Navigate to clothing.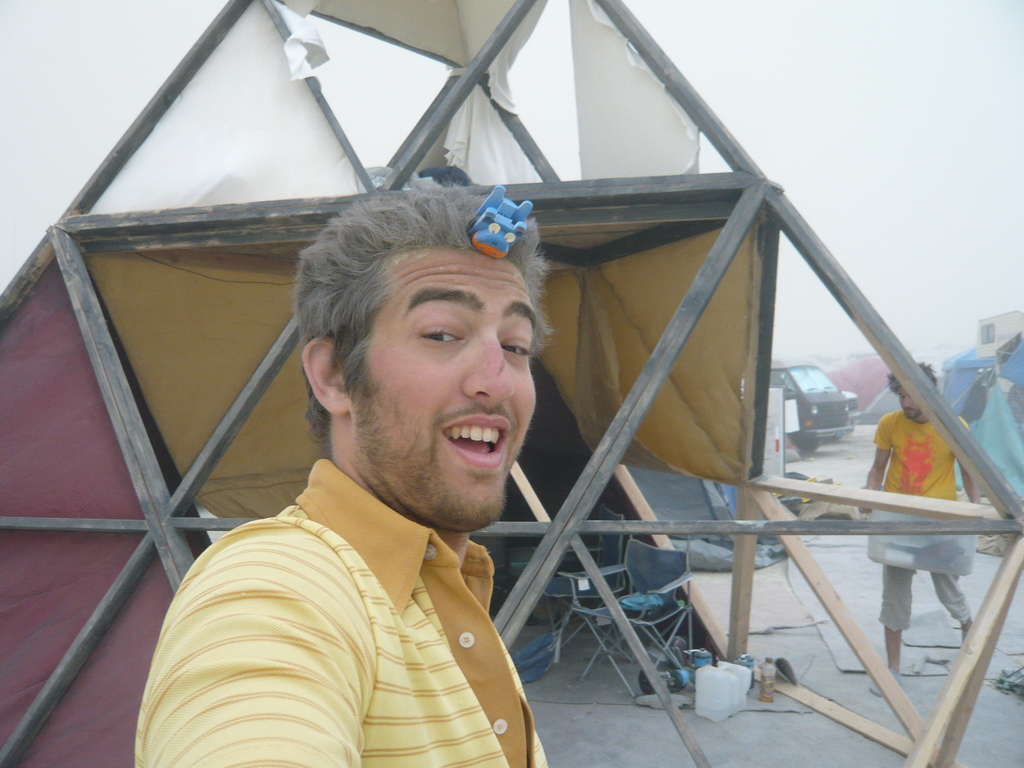
Navigation target: left=874, top=406, right=975, bottom=630.
